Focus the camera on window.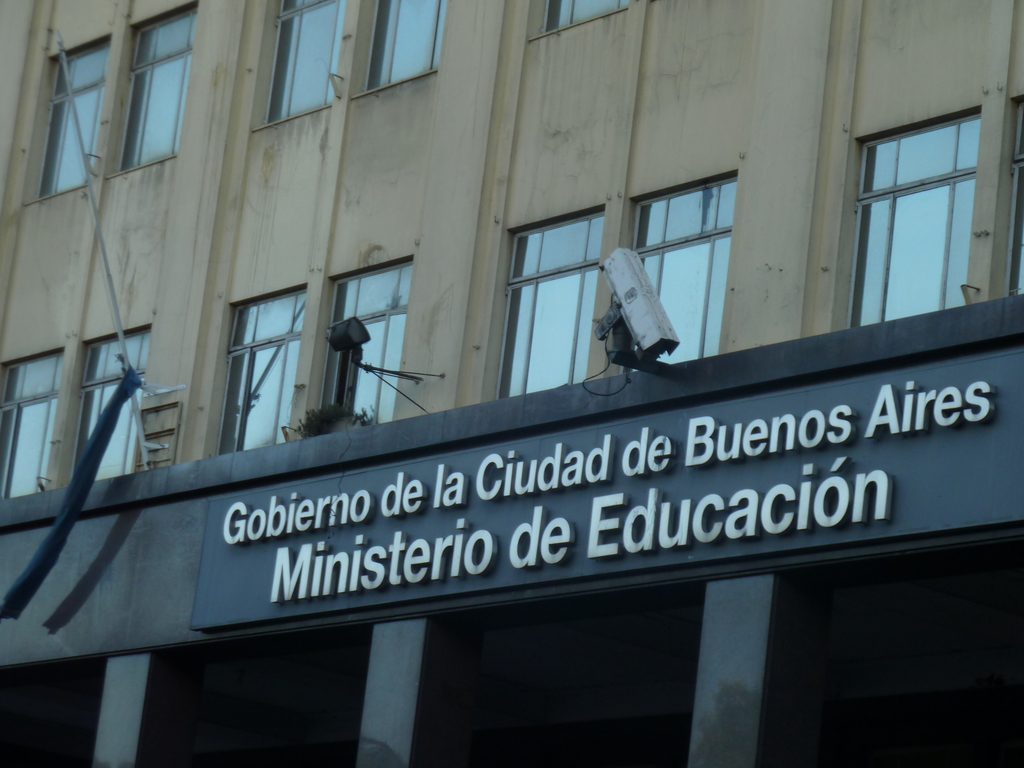
Focus region: Rect(330, 252, 415, 436).
